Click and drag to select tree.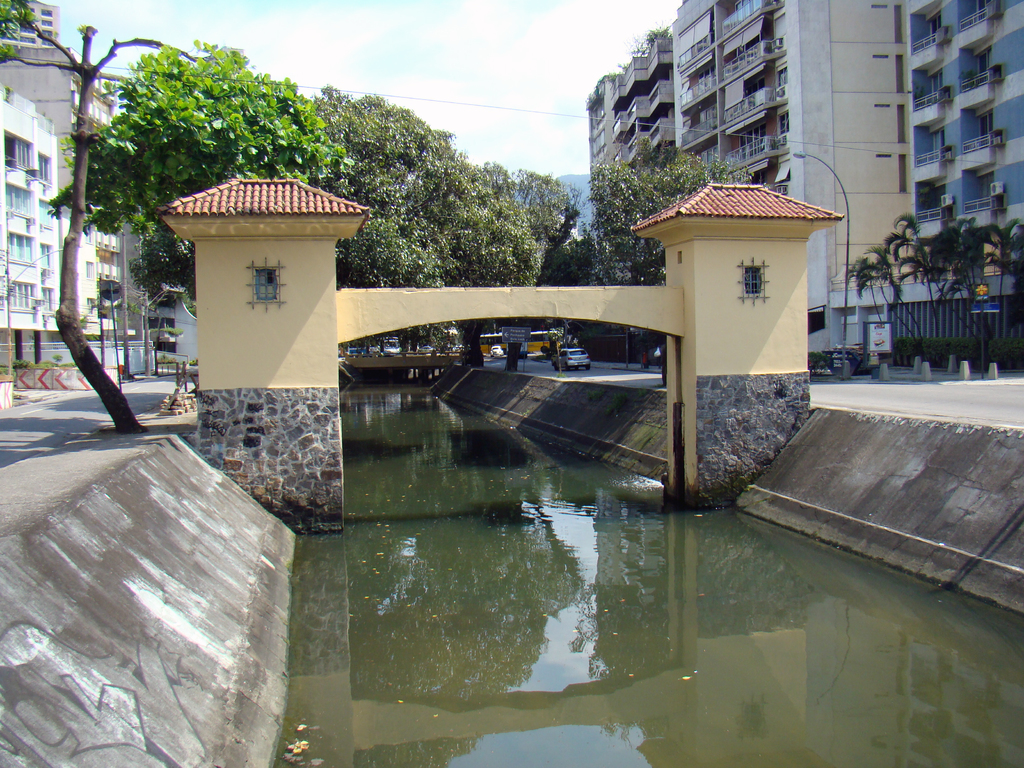
Selection: box(572, 158, 762, 358).
